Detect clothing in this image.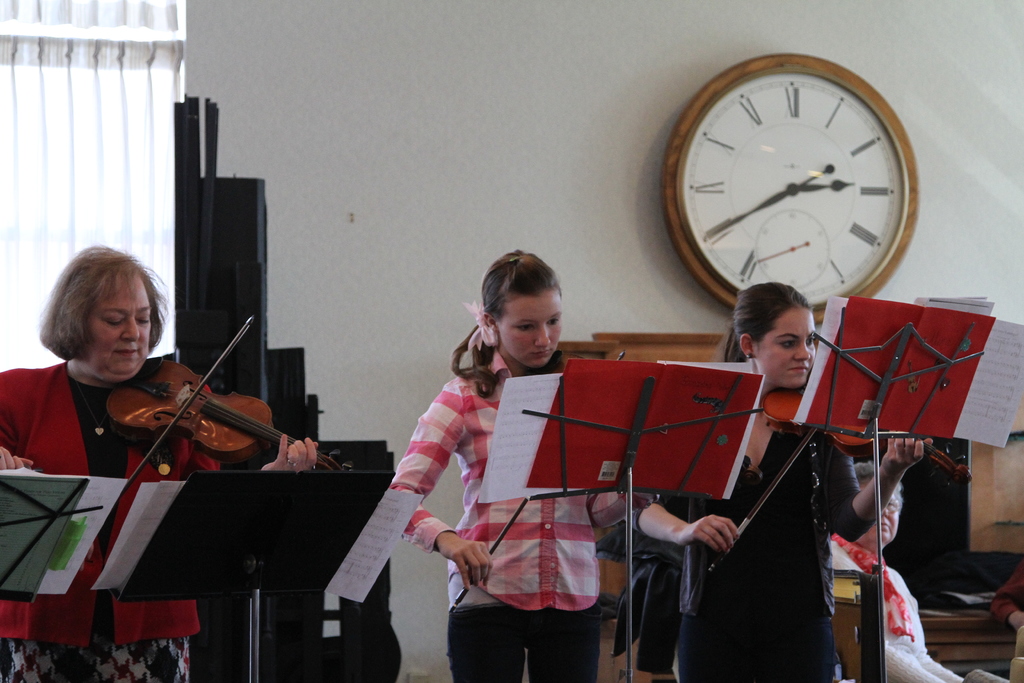
Detection: rect(0, 359, 225, 648).
